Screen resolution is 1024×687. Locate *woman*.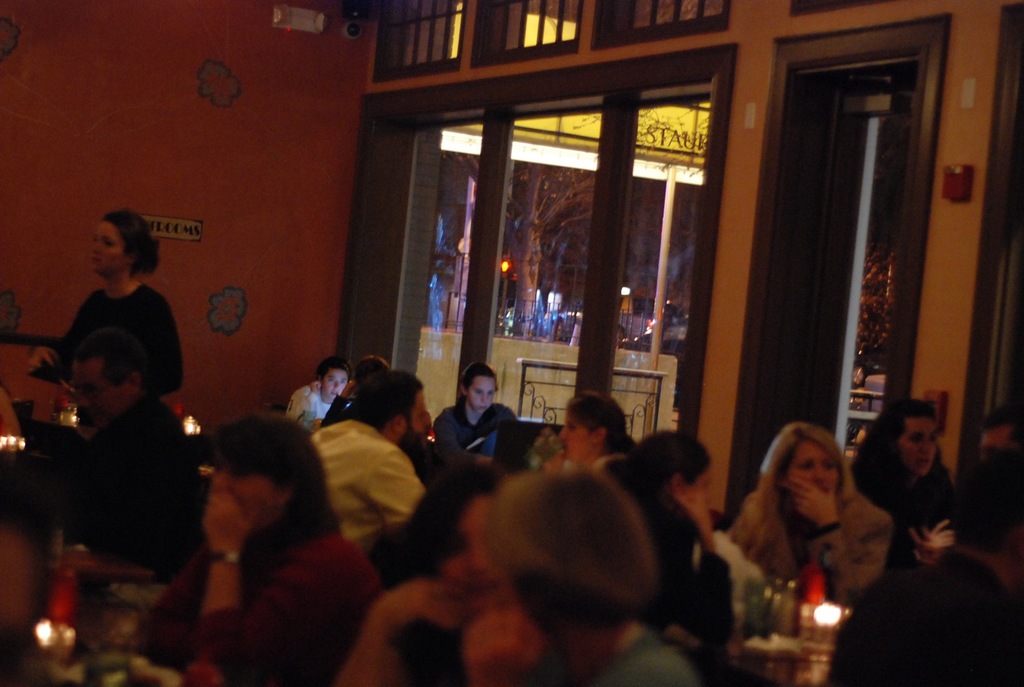
847, 399, 964, 564.
